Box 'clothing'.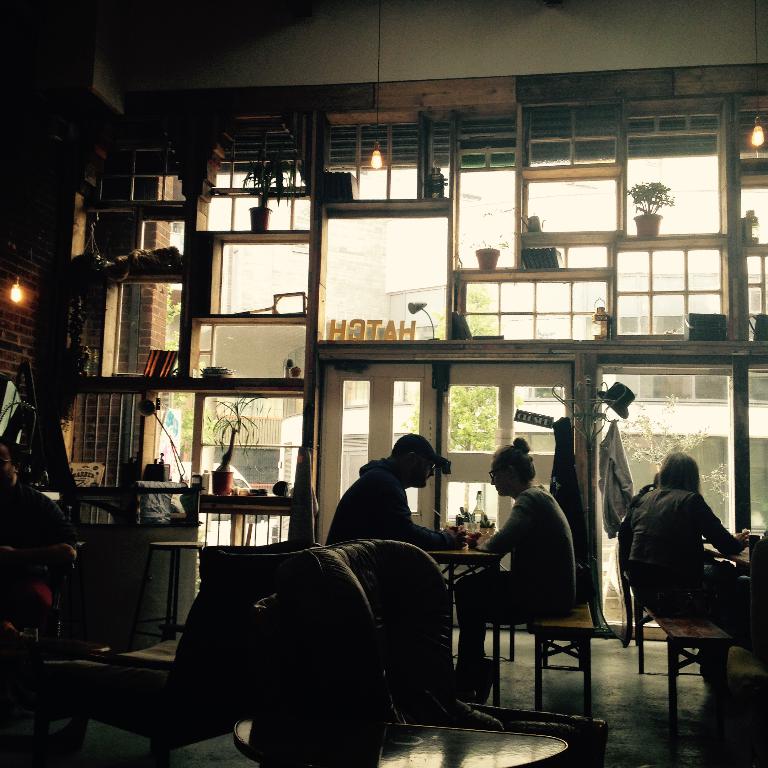
bbox=(318, 457, 445, 569).
